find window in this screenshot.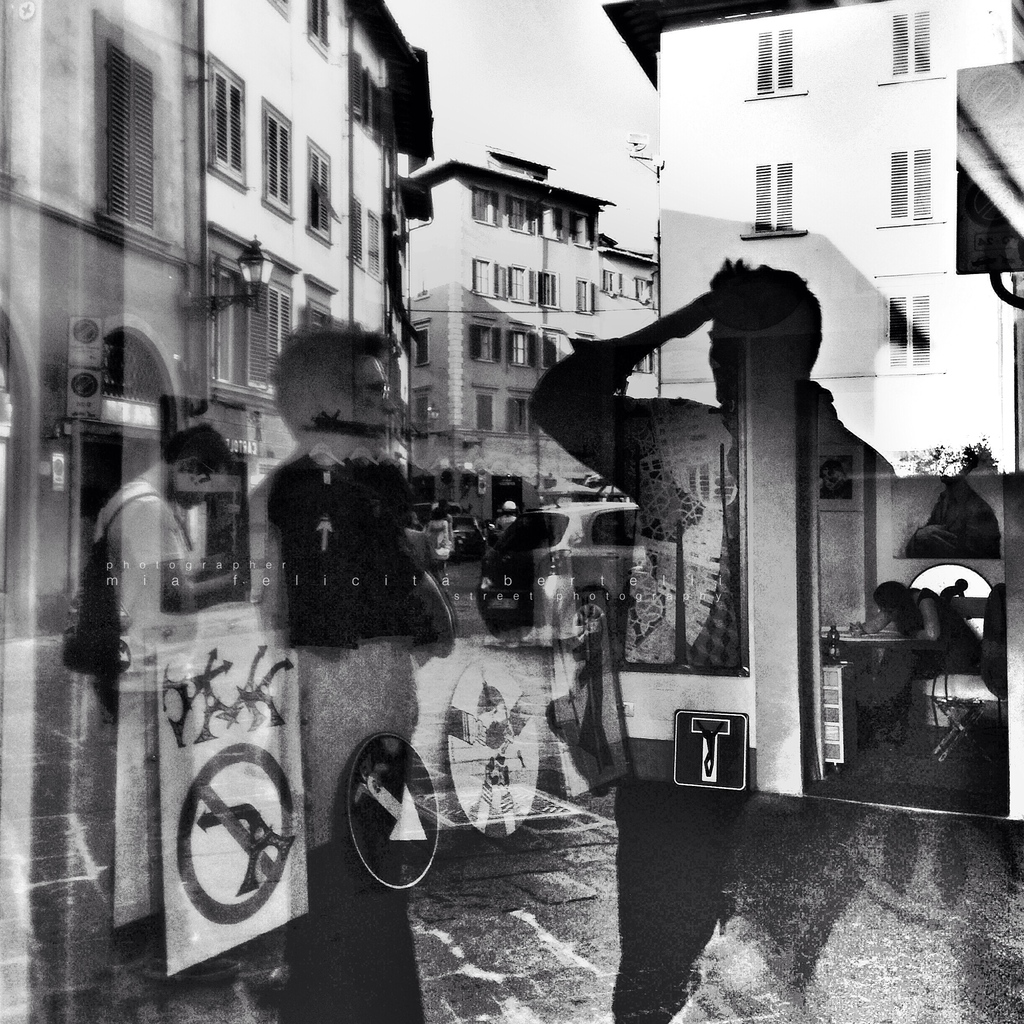
The bounding box for window is 301 134 333 245.
